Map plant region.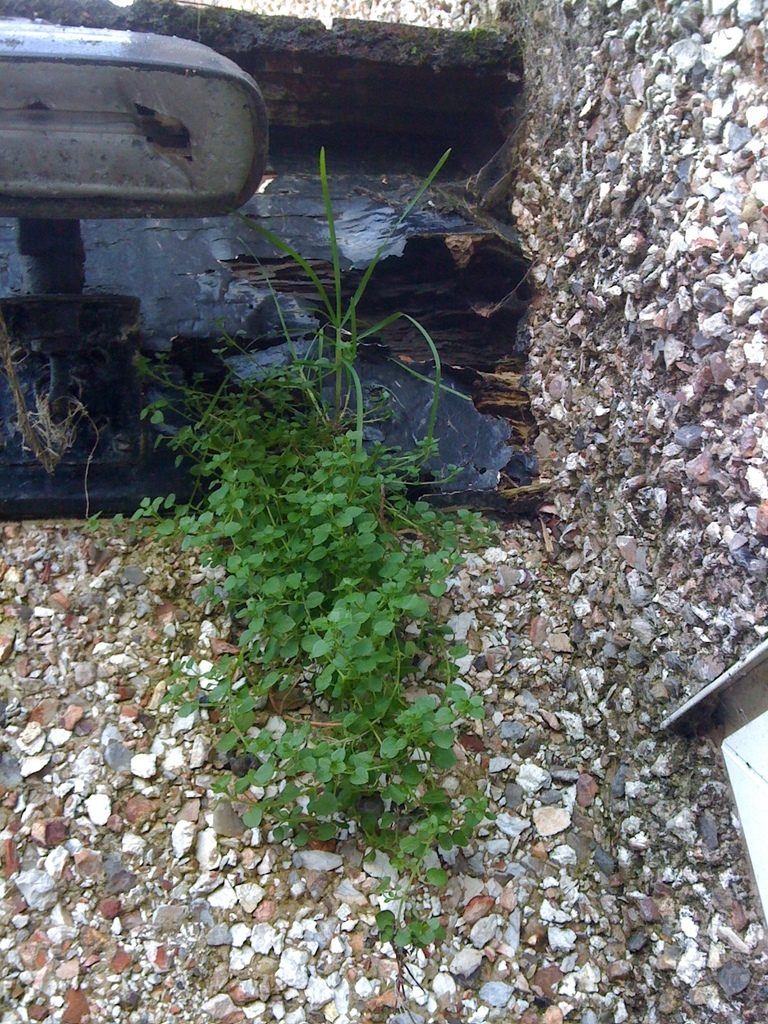
Mapped to pyautogui.locateOnScreen(148, 147, 444, 481).
